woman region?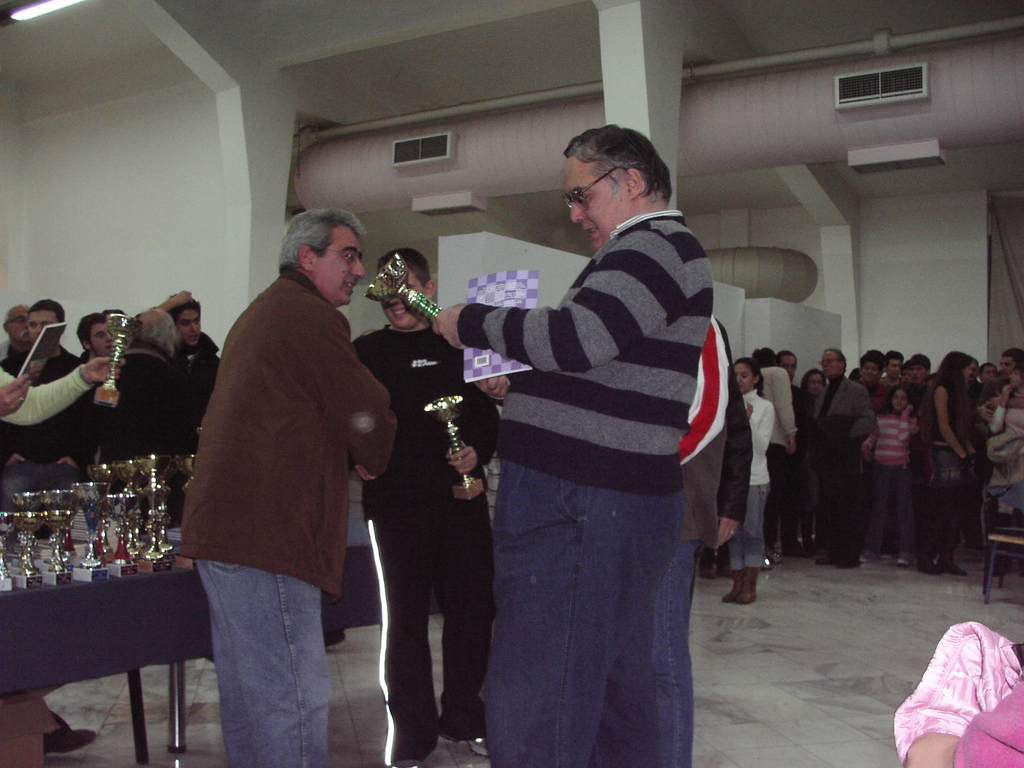
left=916, top=348, right=972, bottom=574
